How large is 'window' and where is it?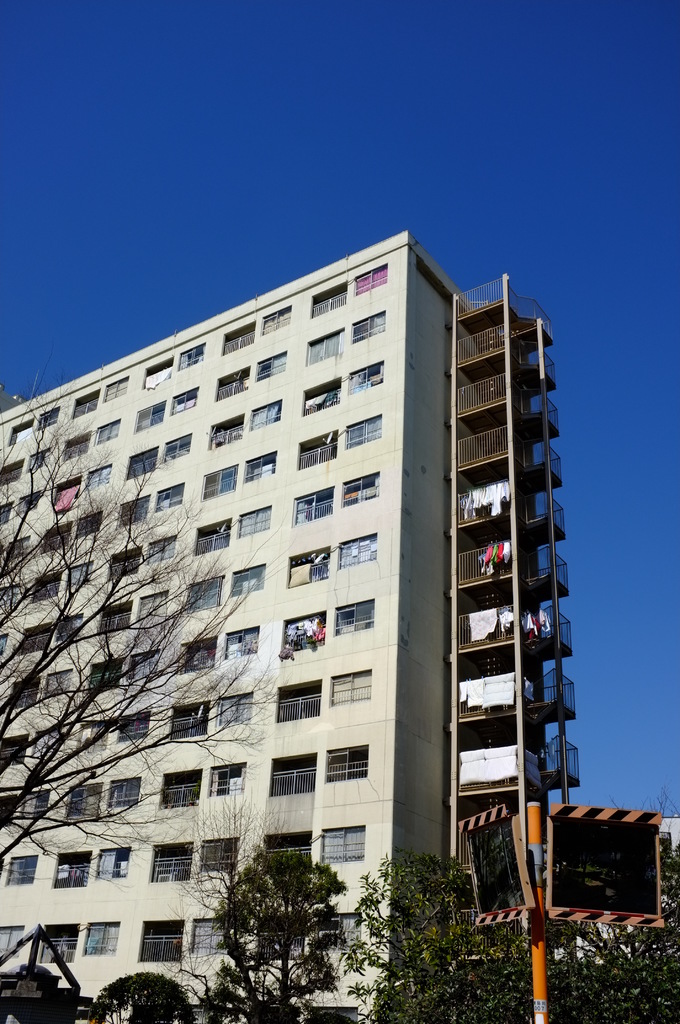
Bounding box: (10,858,35,886).
